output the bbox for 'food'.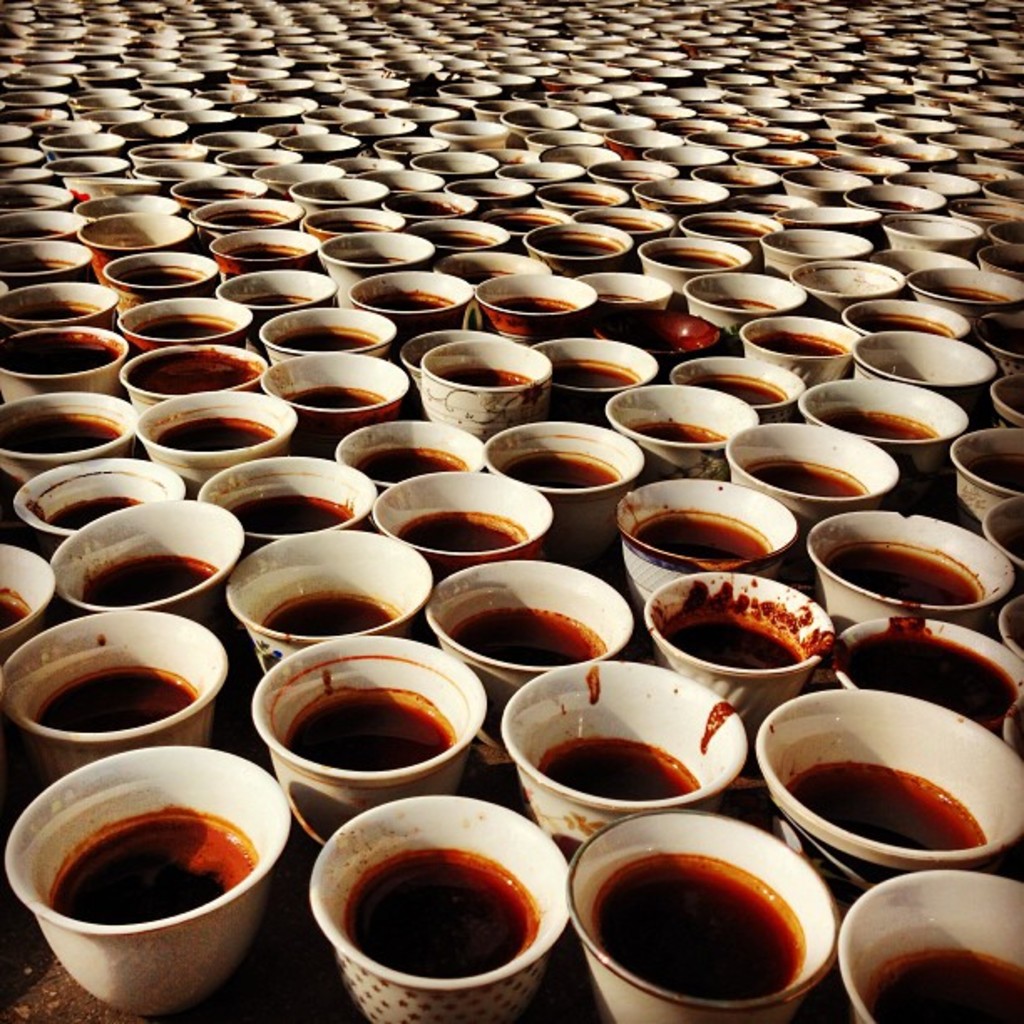
572:805:833:980.
